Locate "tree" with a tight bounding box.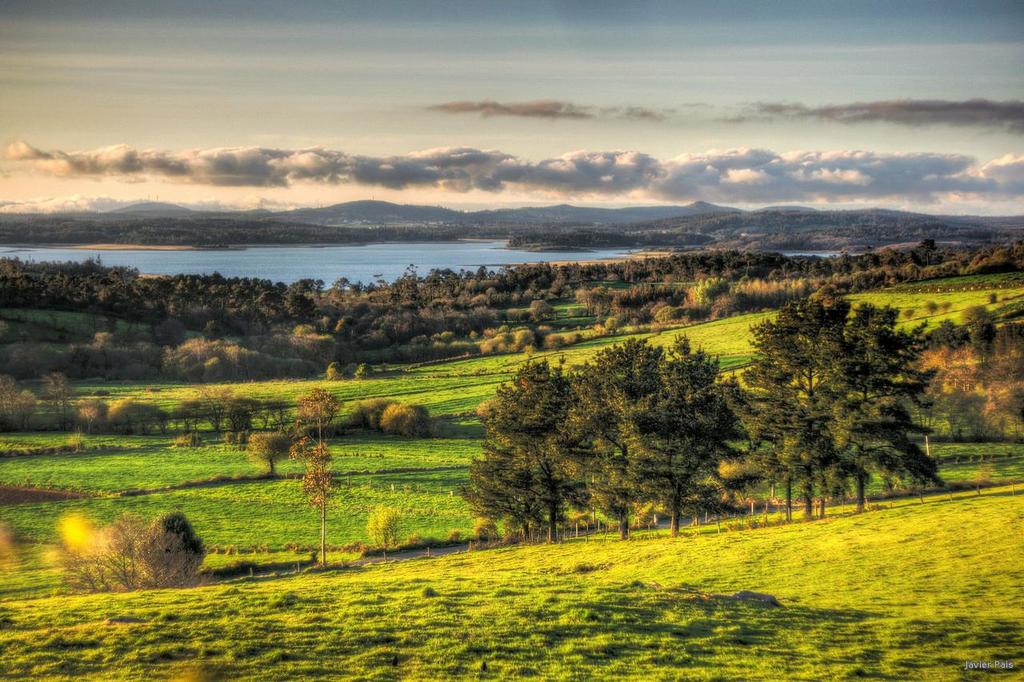
rect(734, 283, 926, 523).
